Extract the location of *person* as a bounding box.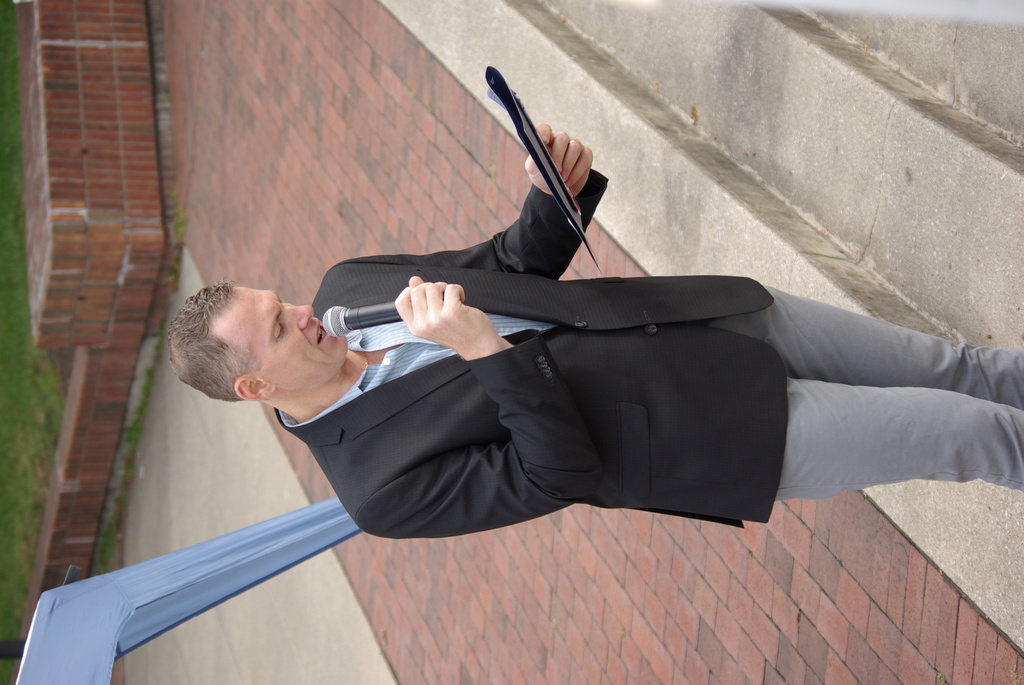
left=201, top=86, right=938, bottom=584.
